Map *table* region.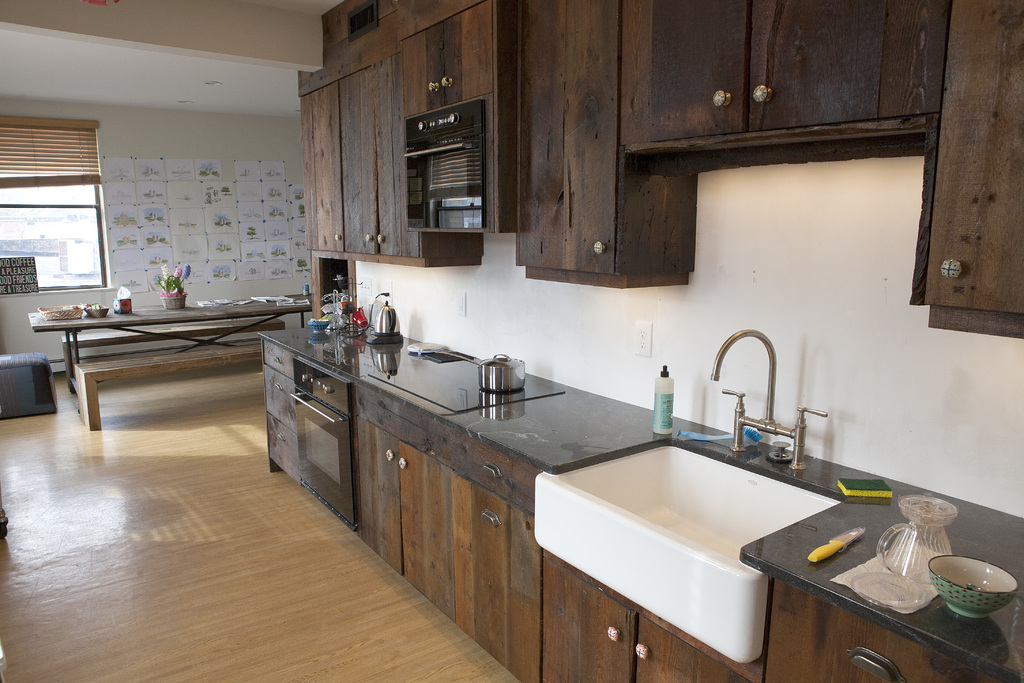
Mapped to [x1=0, y1=284, x2=305, y2=436].
